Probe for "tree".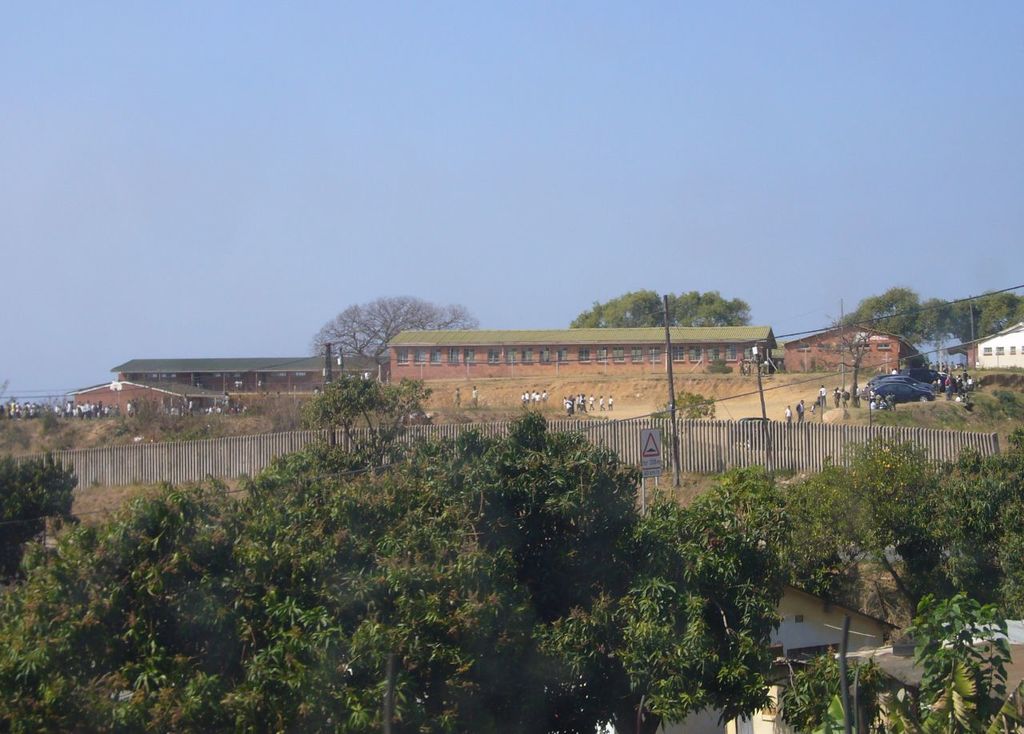
Probe result: <box>795,309,886,407</box>.
